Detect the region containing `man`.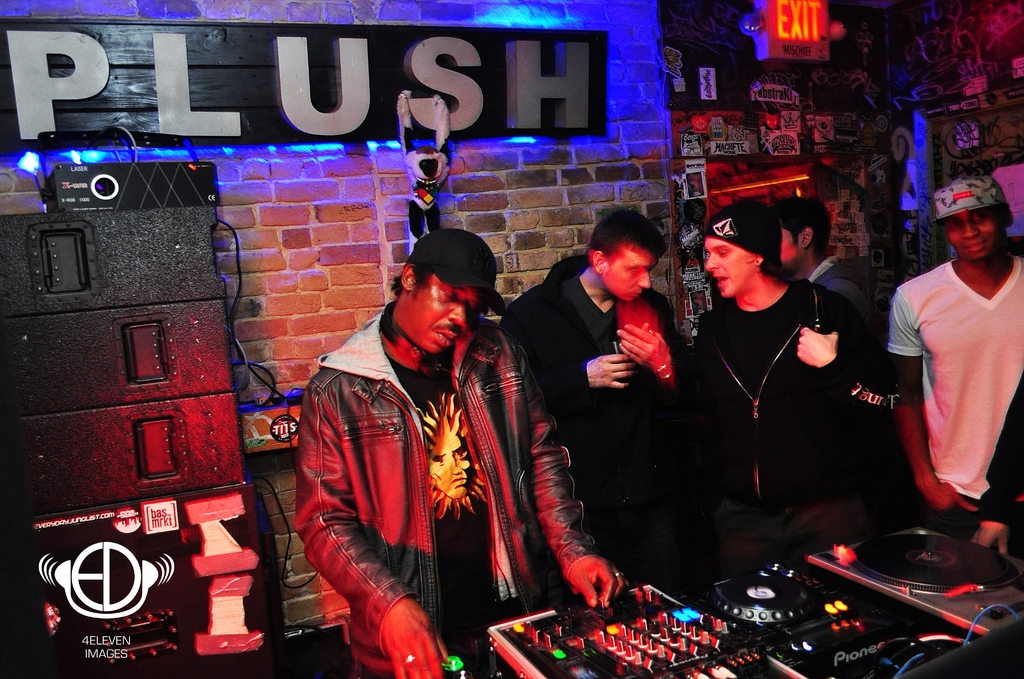
{"x1": 292, "y1": 230, "x2": 622, "y2": 678}.
